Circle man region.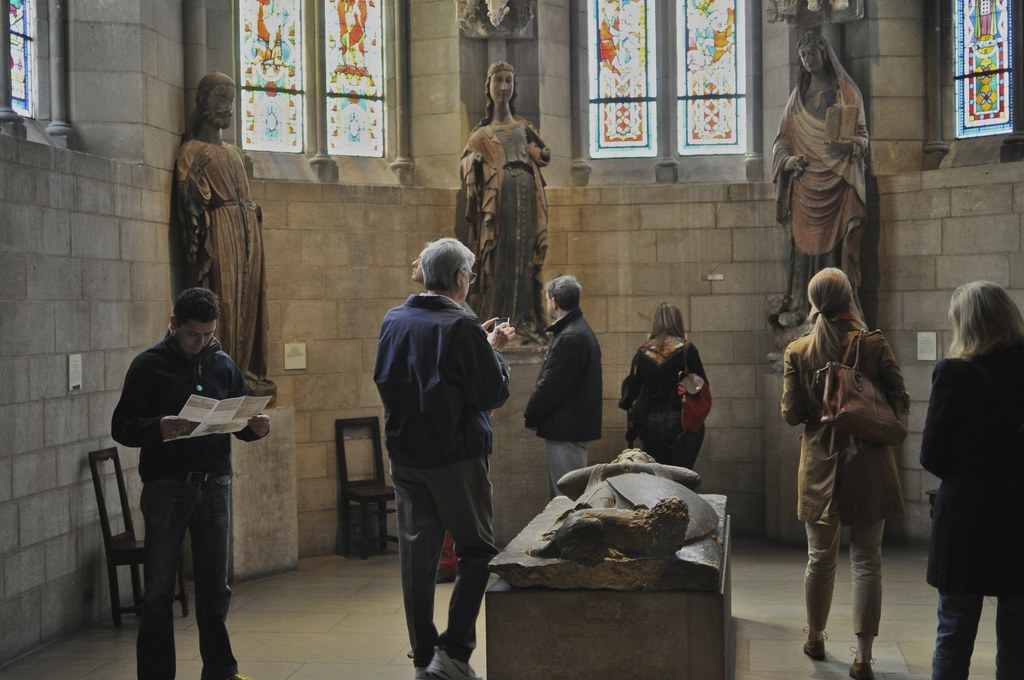
Region: locate(372, 239, 515, 679).
